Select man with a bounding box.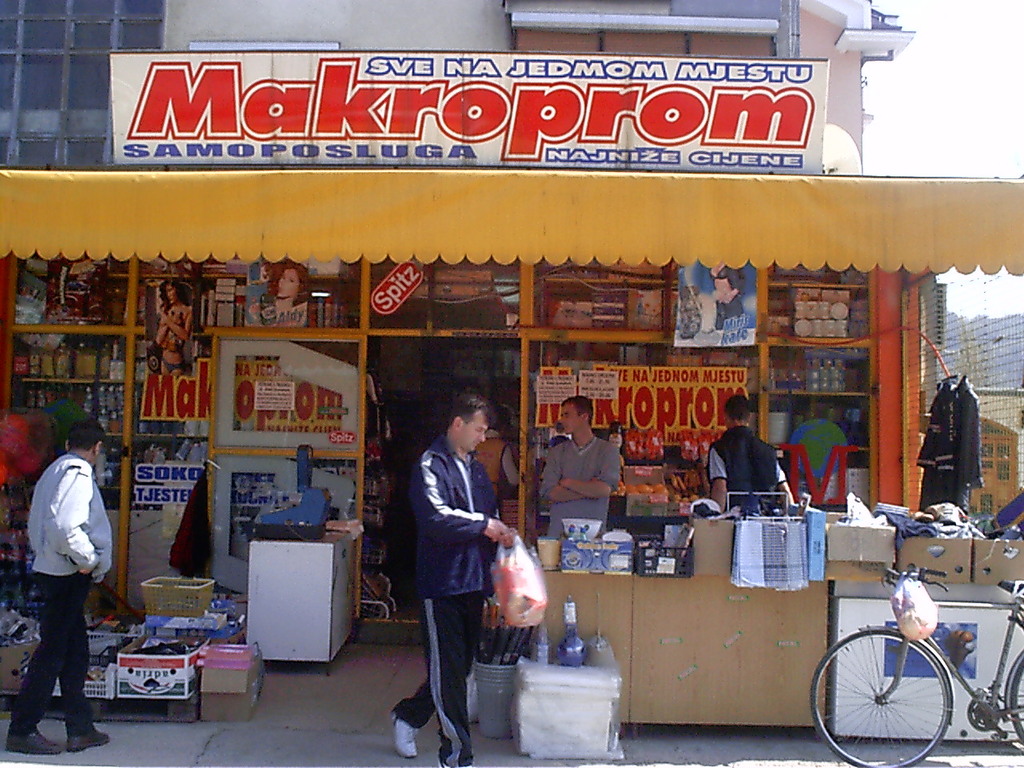
detection(471, 406, 516, 498).
